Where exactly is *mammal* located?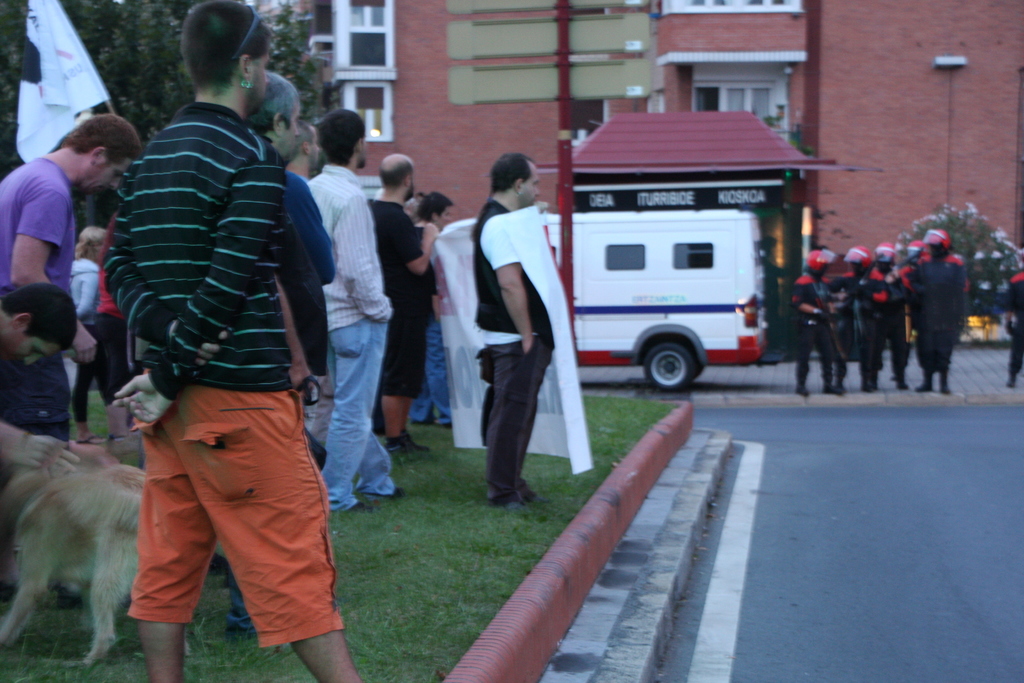
Its bounding box is bbox=(913, 227, 967, 394).
